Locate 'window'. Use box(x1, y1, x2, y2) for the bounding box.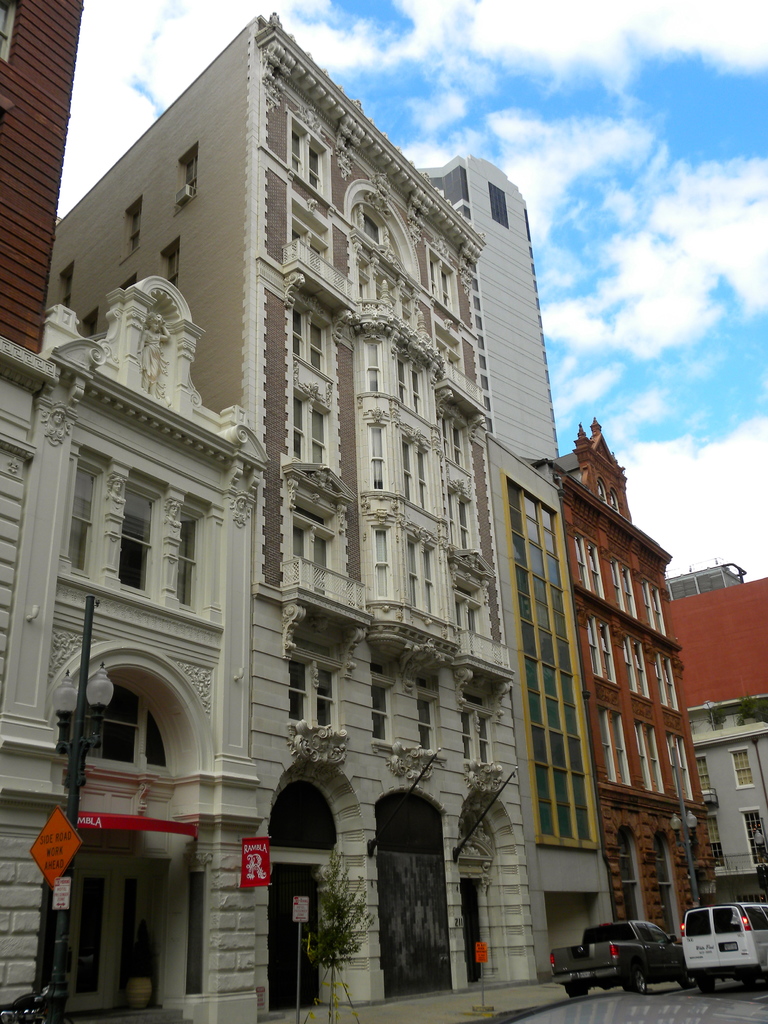
box(488, 184, 511, 224).
